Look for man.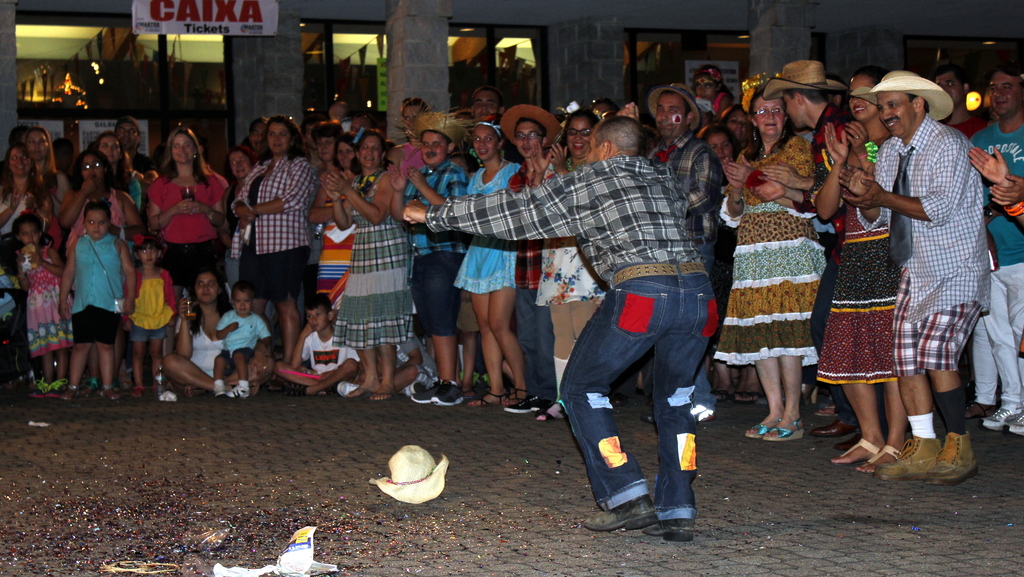
Found: 303 114 324 165.
